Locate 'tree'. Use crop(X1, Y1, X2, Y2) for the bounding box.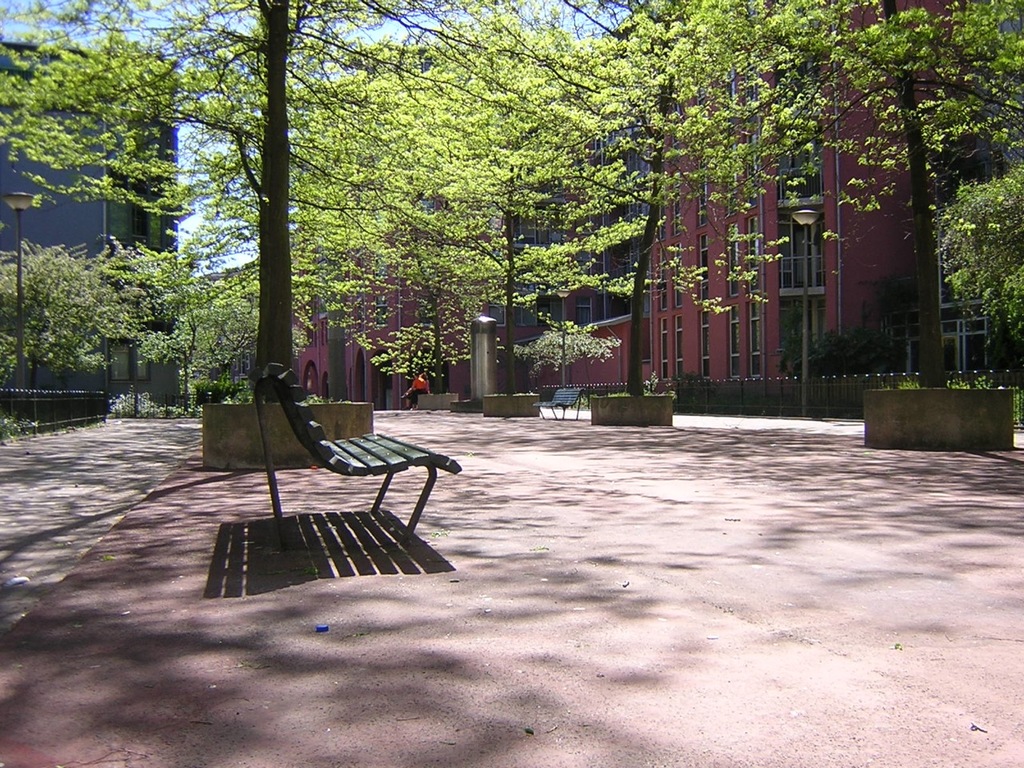
crop(575, 0, 863, 296).
